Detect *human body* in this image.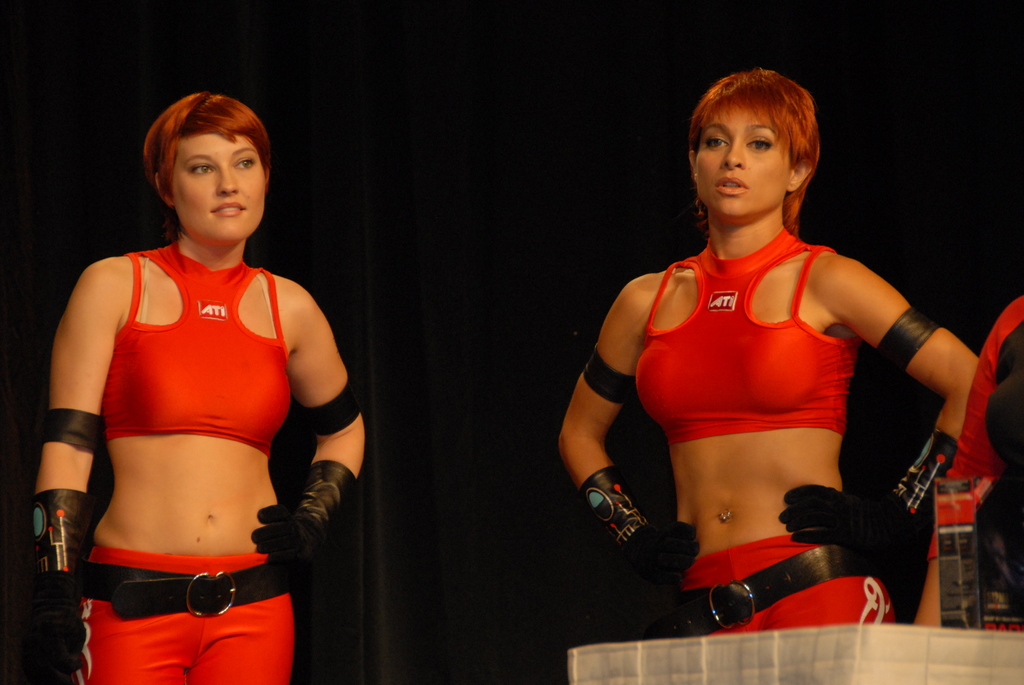
Detection: <region>556, 229, 980, 638</region>.
